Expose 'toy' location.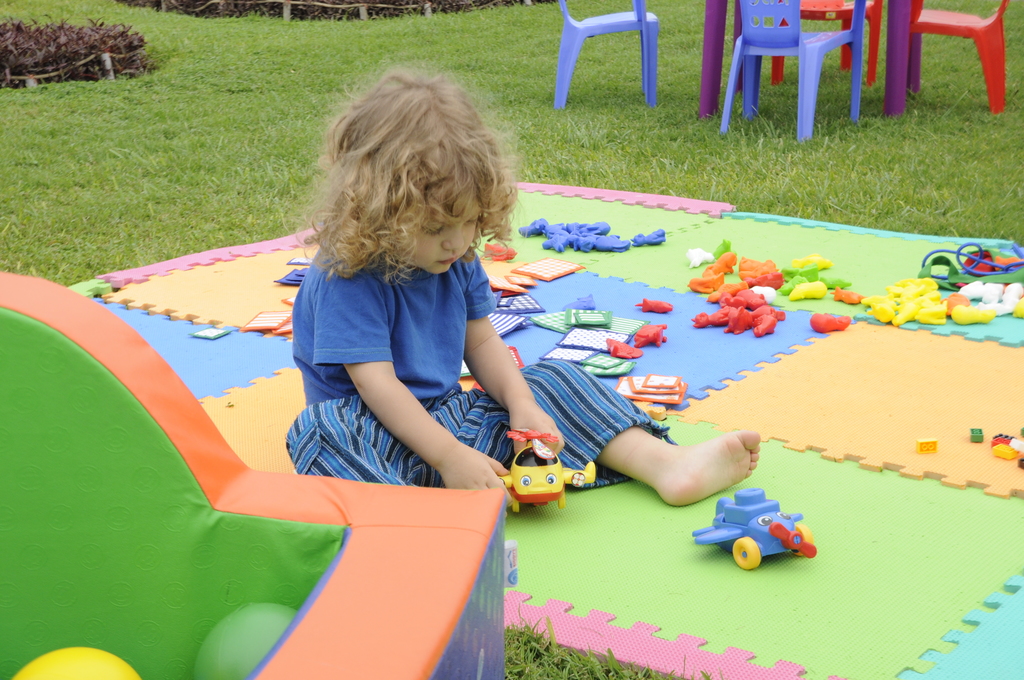
Exposed at 868,298,899,326.
